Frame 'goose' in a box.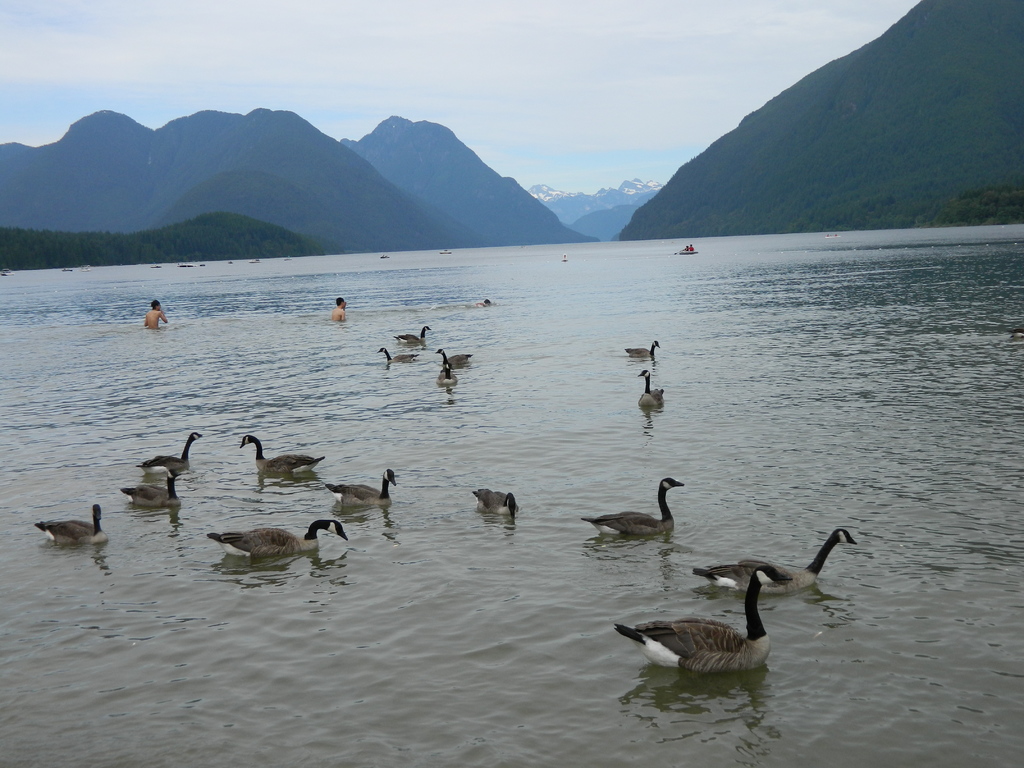
pyautogui.locateOnScreen(470, 483, 523, 524).
